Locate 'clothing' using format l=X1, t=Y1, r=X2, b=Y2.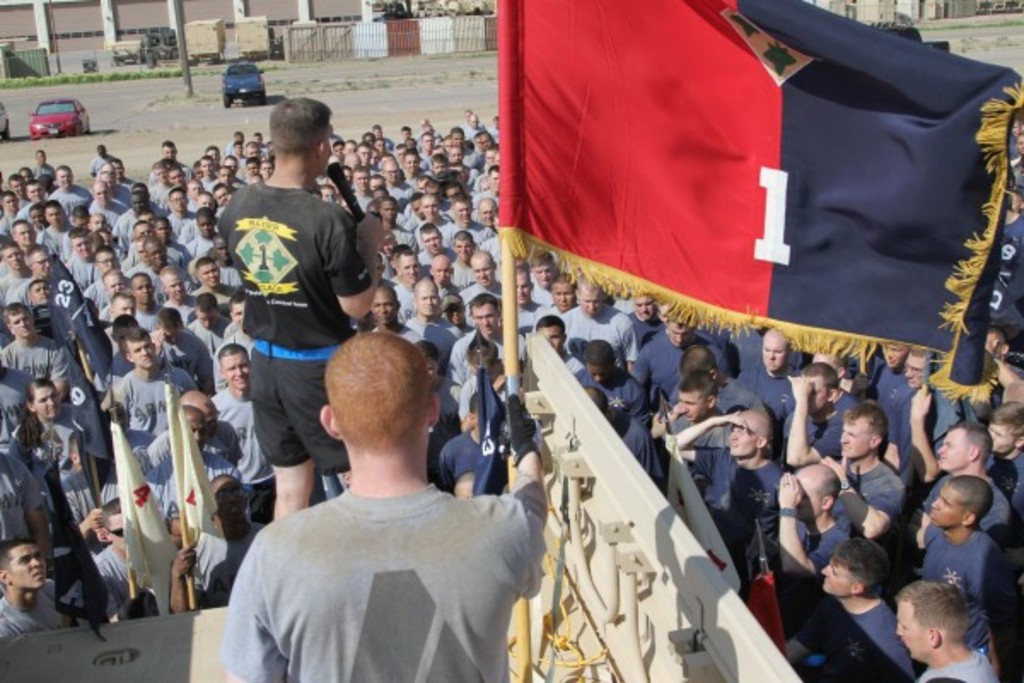
l=0, t=210, r=17, b=236.
